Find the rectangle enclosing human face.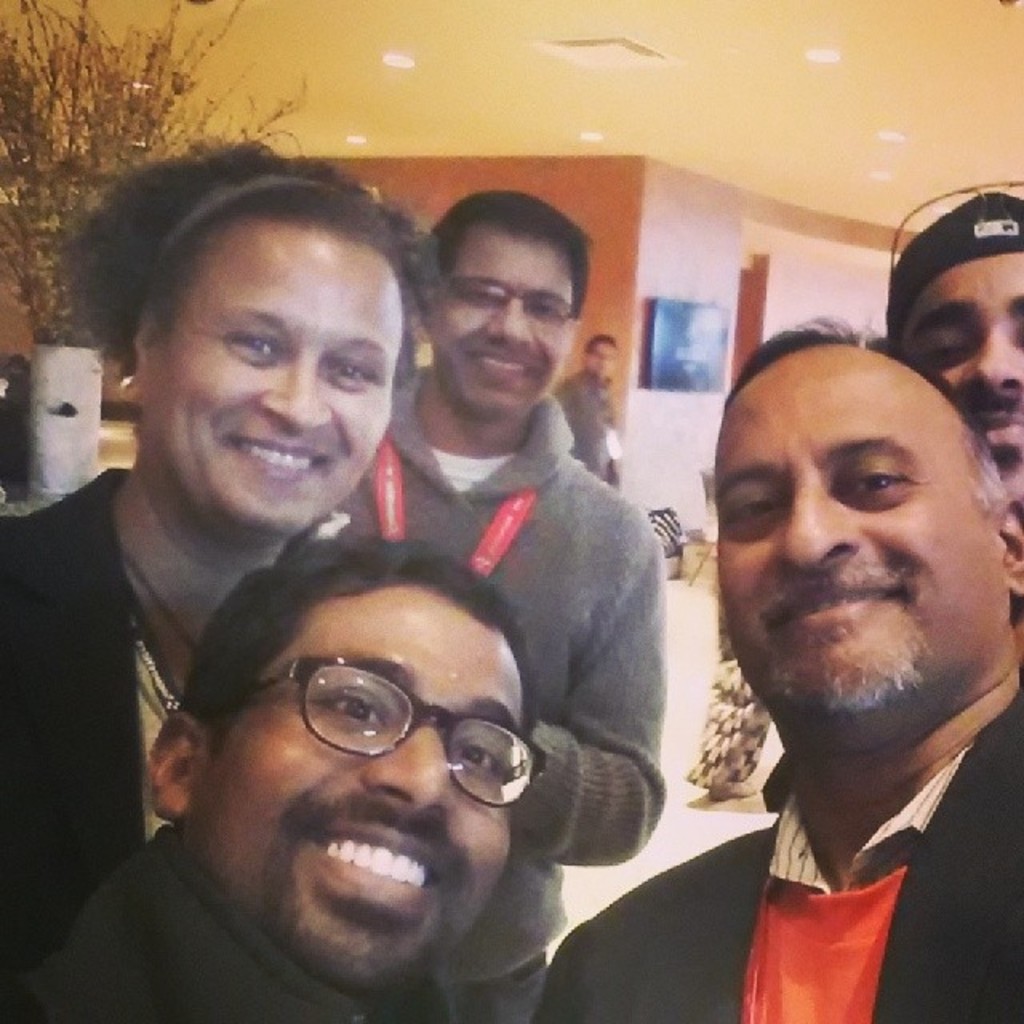
bbox=(181, 579, 520, 966).
